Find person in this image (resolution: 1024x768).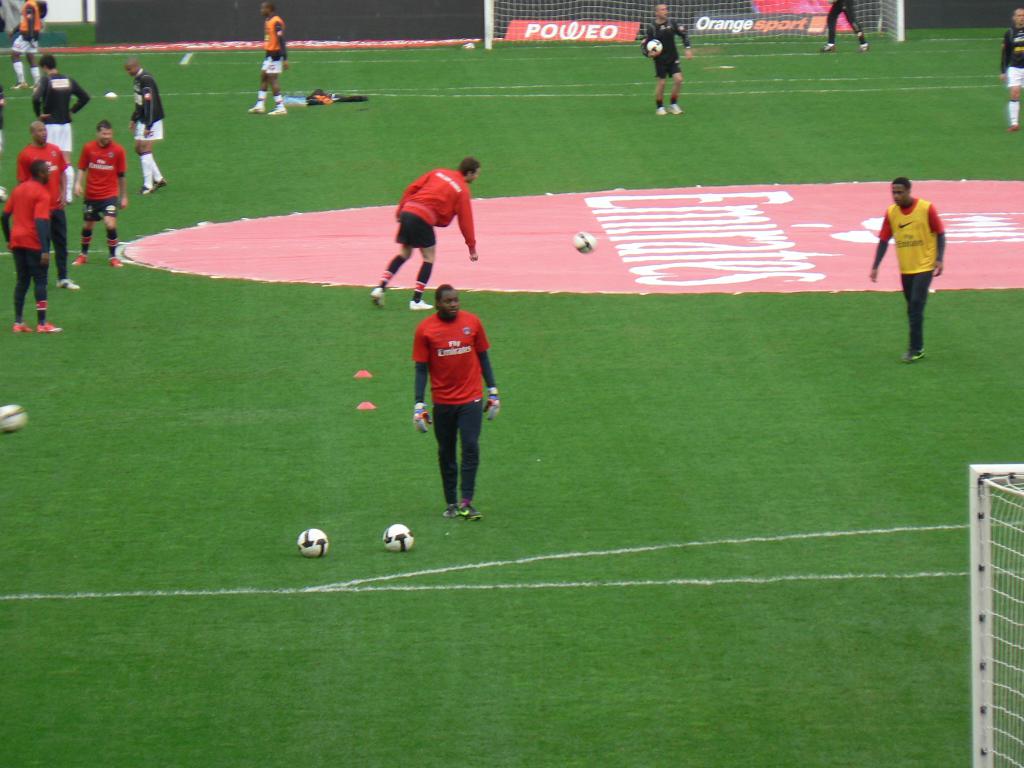
bbox=[124, 57, 172, 195].
